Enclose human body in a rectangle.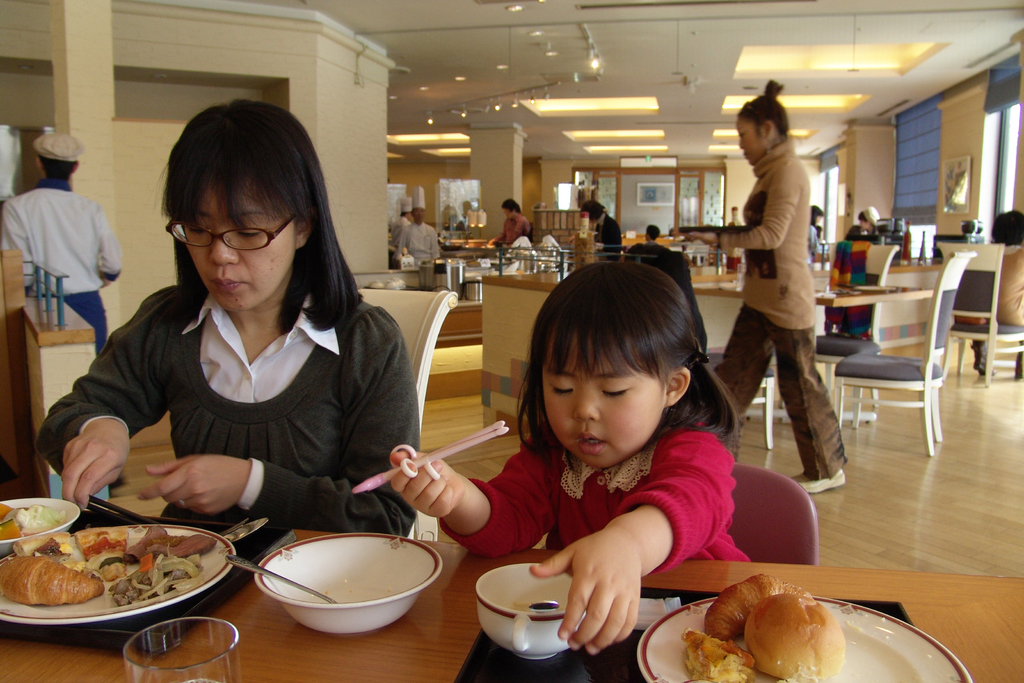
x1=593 y1=215 x2=621 y2=259.
